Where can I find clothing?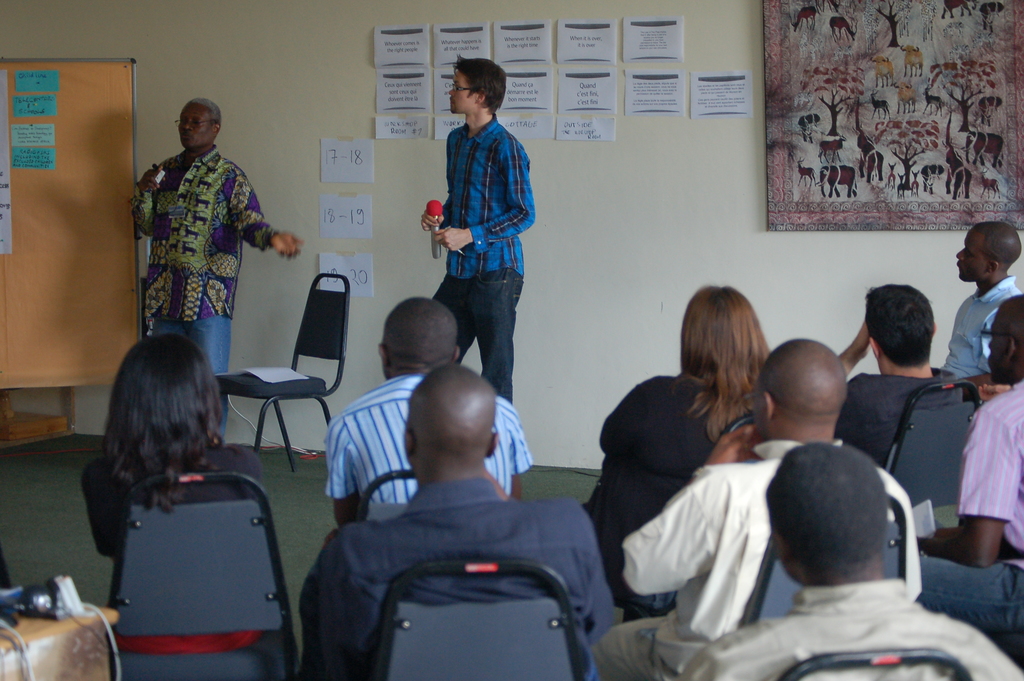
You can find it at 946, 271, 1021, 385.
